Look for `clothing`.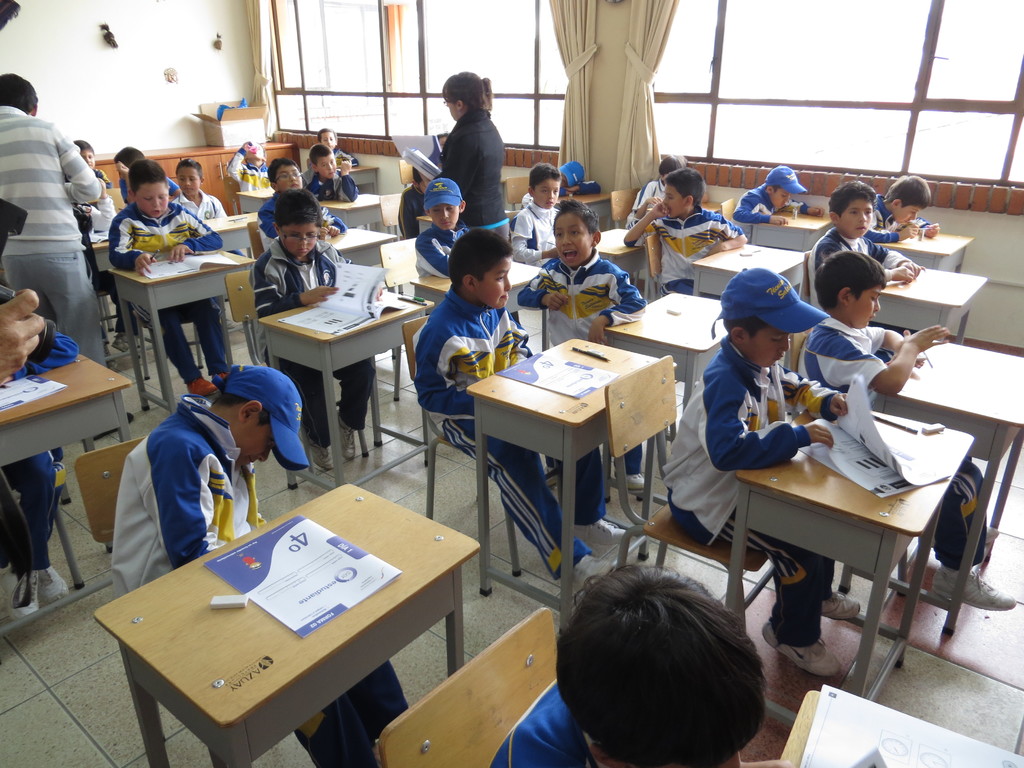
Found: Rect(0, 105, 108, 351).
